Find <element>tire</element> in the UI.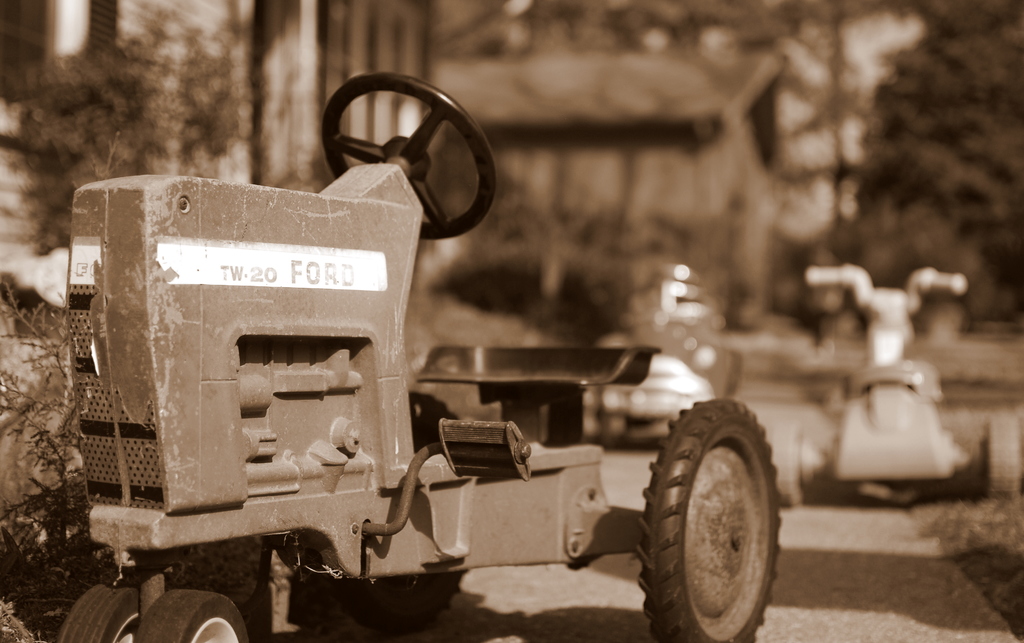
UI element at region(629, 383, 792, 642).
